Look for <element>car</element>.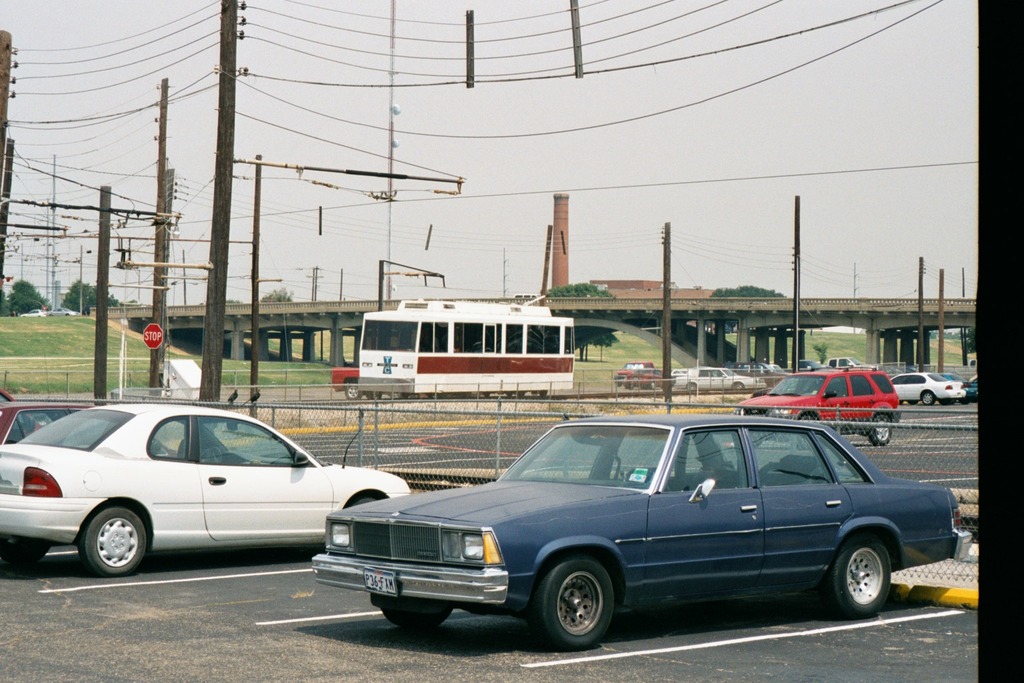
Found: <box>307,416,961,654</box>.
